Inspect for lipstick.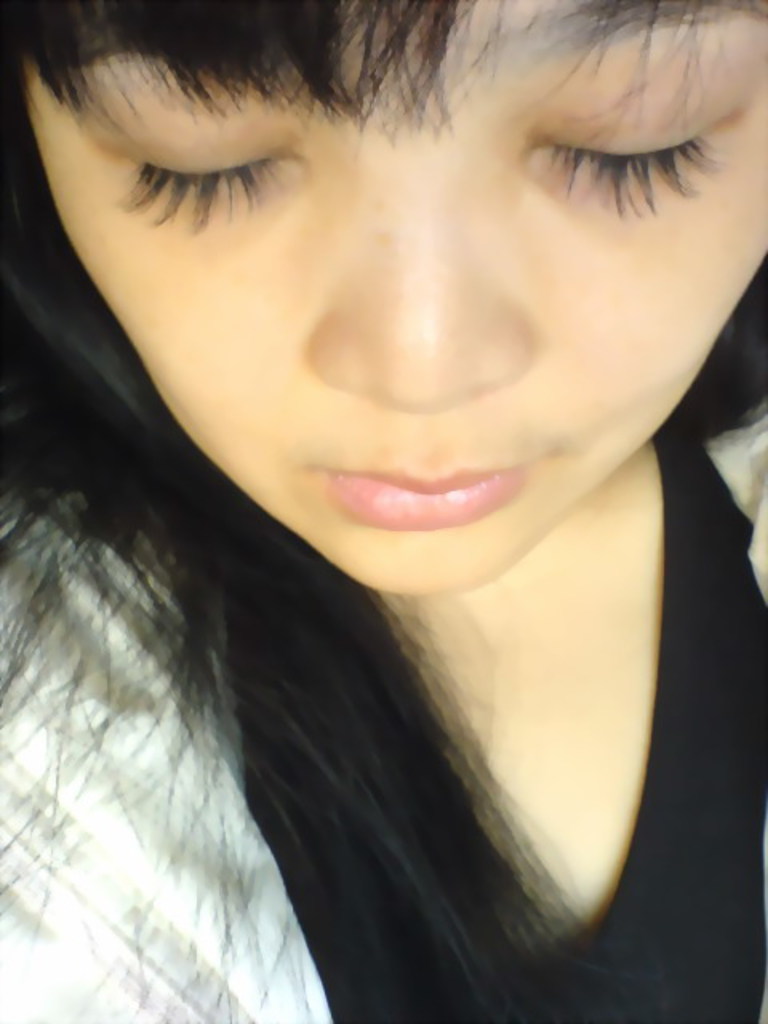
Inspection: (left=320, top=467, right=528, bottom=534).
